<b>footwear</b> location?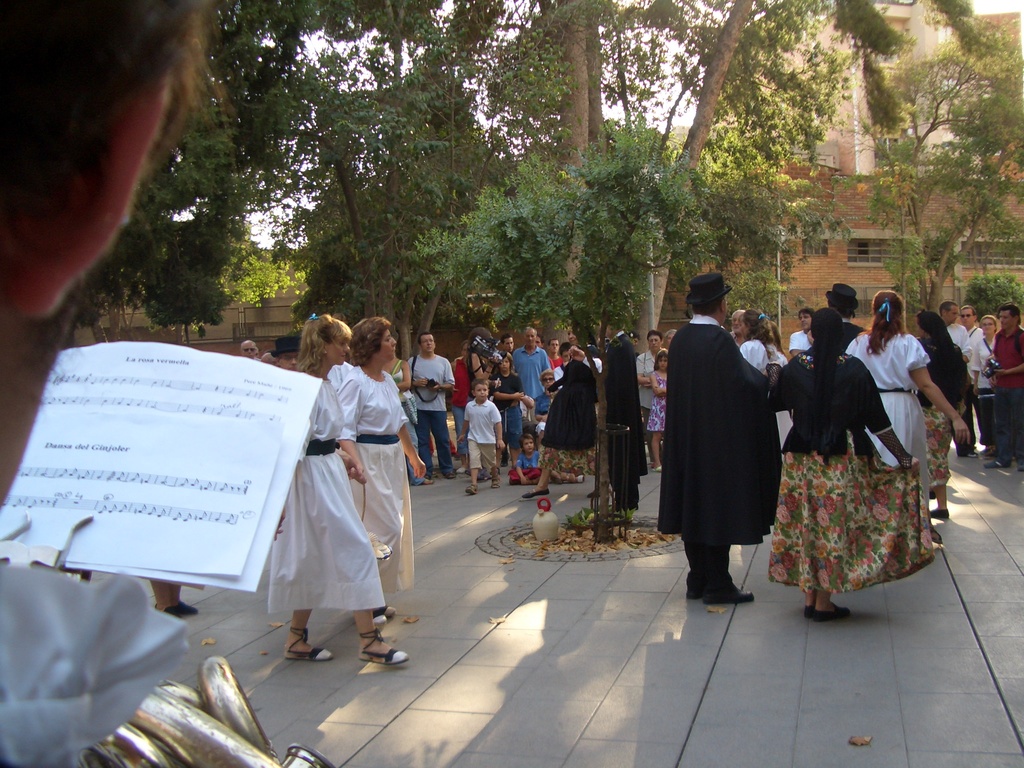
left=375, top=599, right=397, bottom=623
